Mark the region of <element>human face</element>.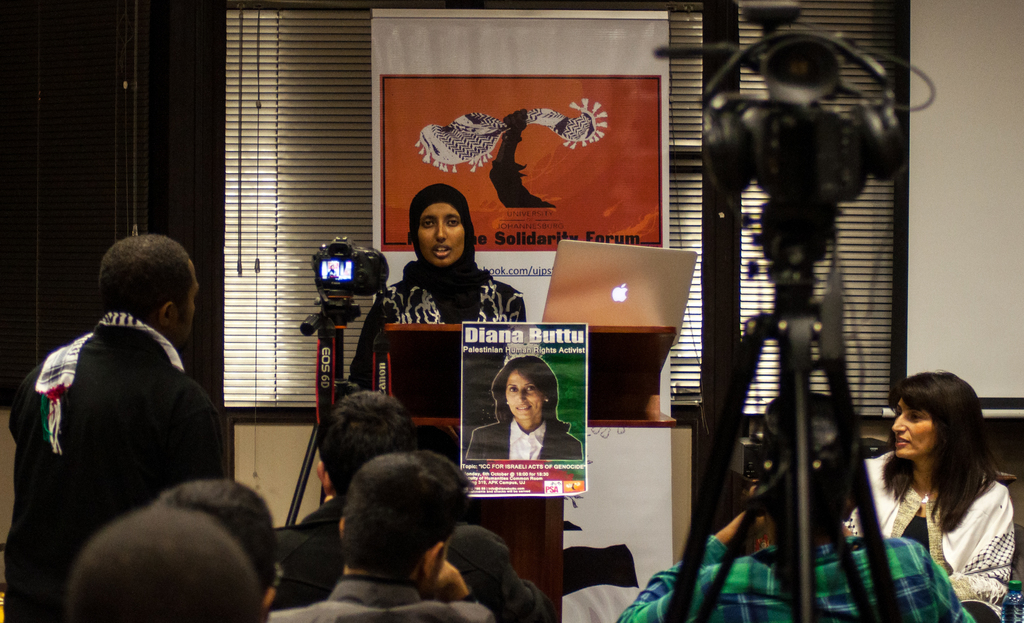
Region: x1=415, y1=205, x2=463, y2=266.
